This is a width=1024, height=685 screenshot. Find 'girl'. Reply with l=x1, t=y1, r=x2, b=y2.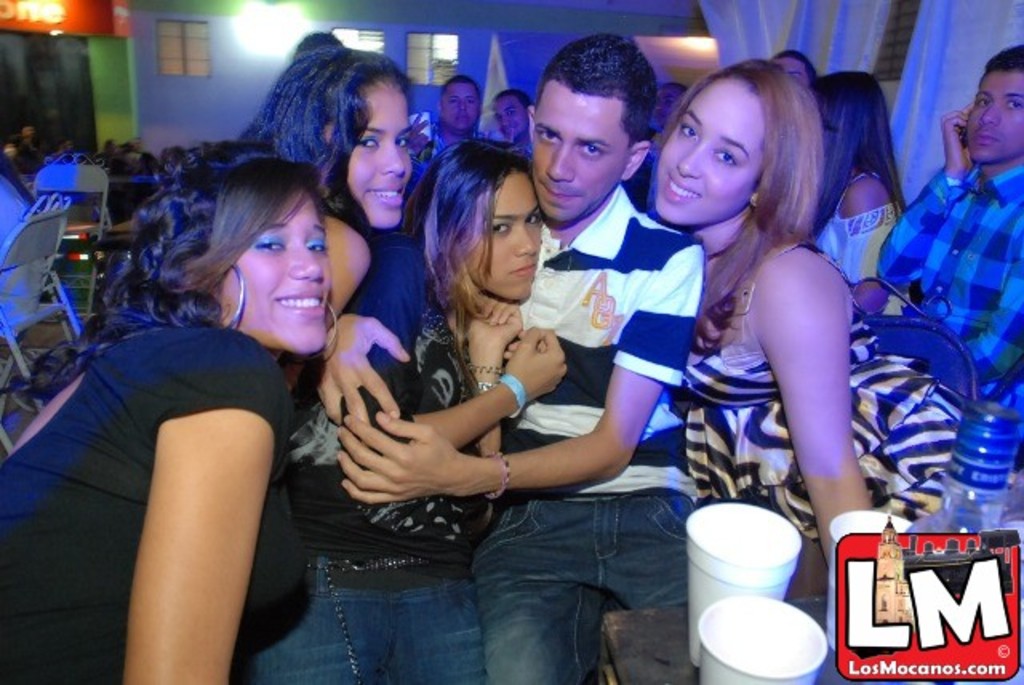
l=290, t=144, r=542, b=682.
